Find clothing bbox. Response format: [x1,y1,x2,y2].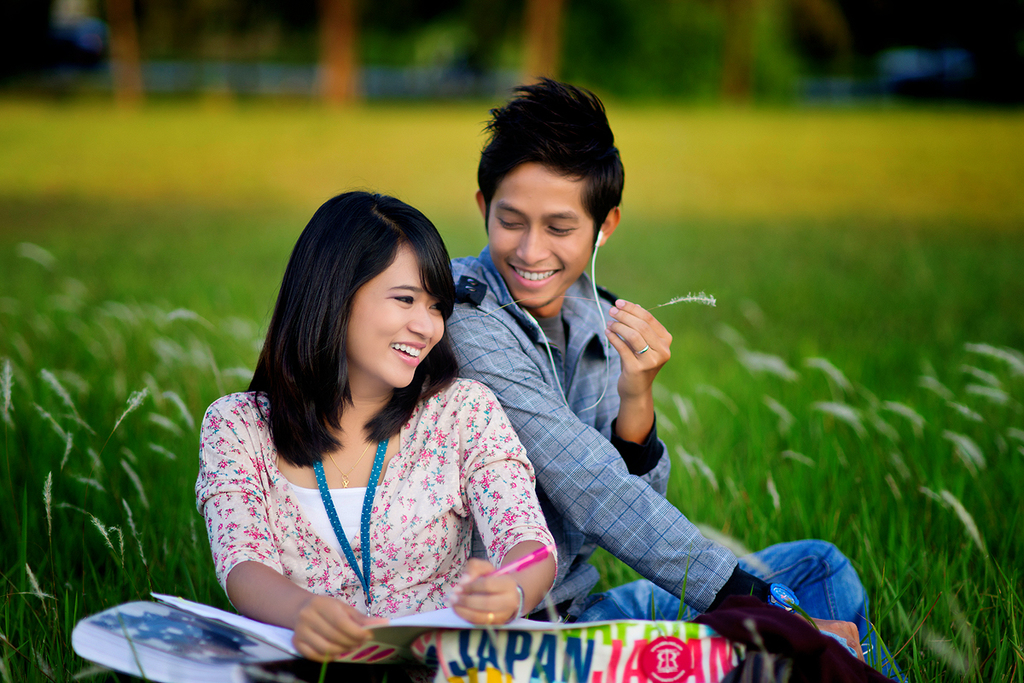
[451,246,869,682].
